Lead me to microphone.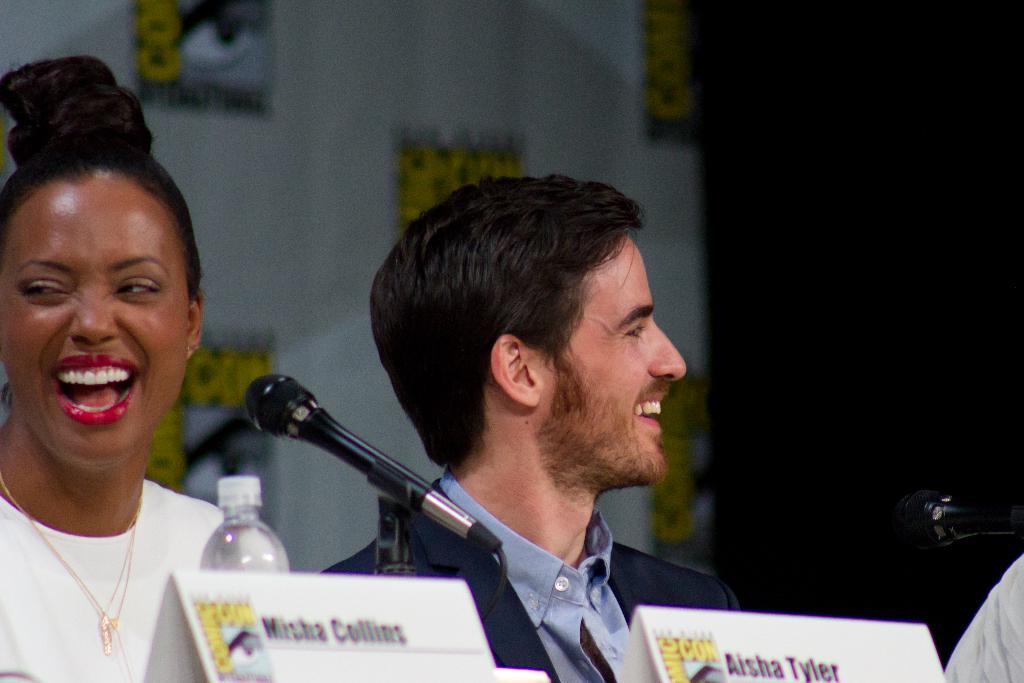
Lead to select_region(229, 368, 519, 557).
